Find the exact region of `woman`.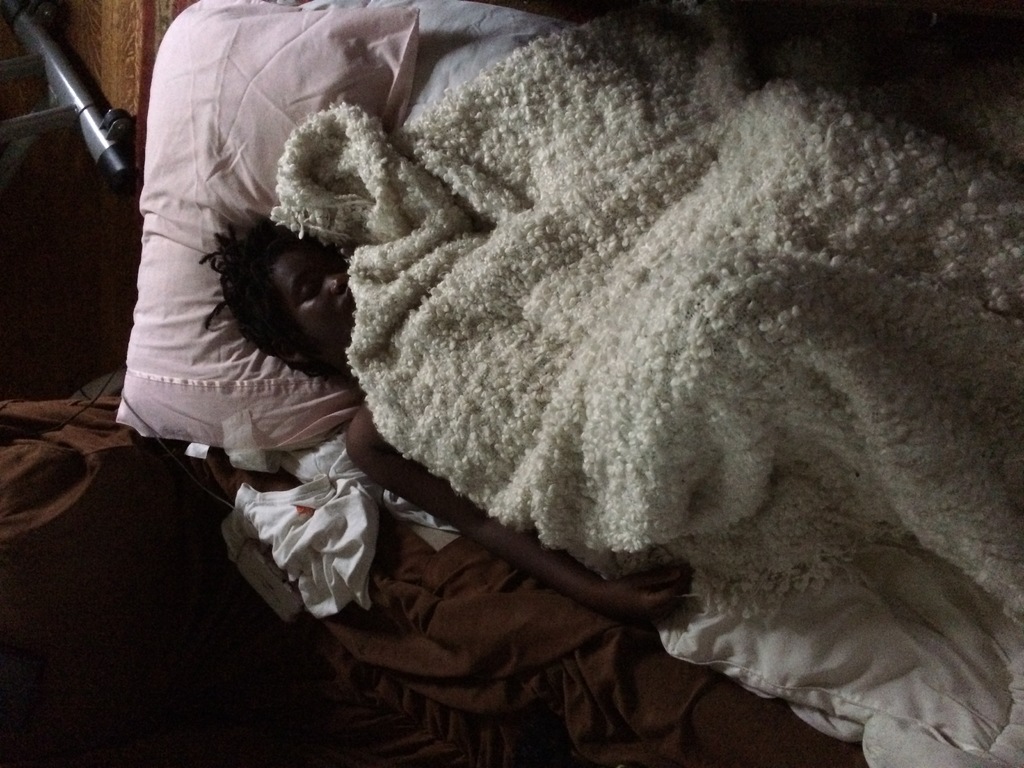
Exact region: BBox(196, 213, 688, 618).
